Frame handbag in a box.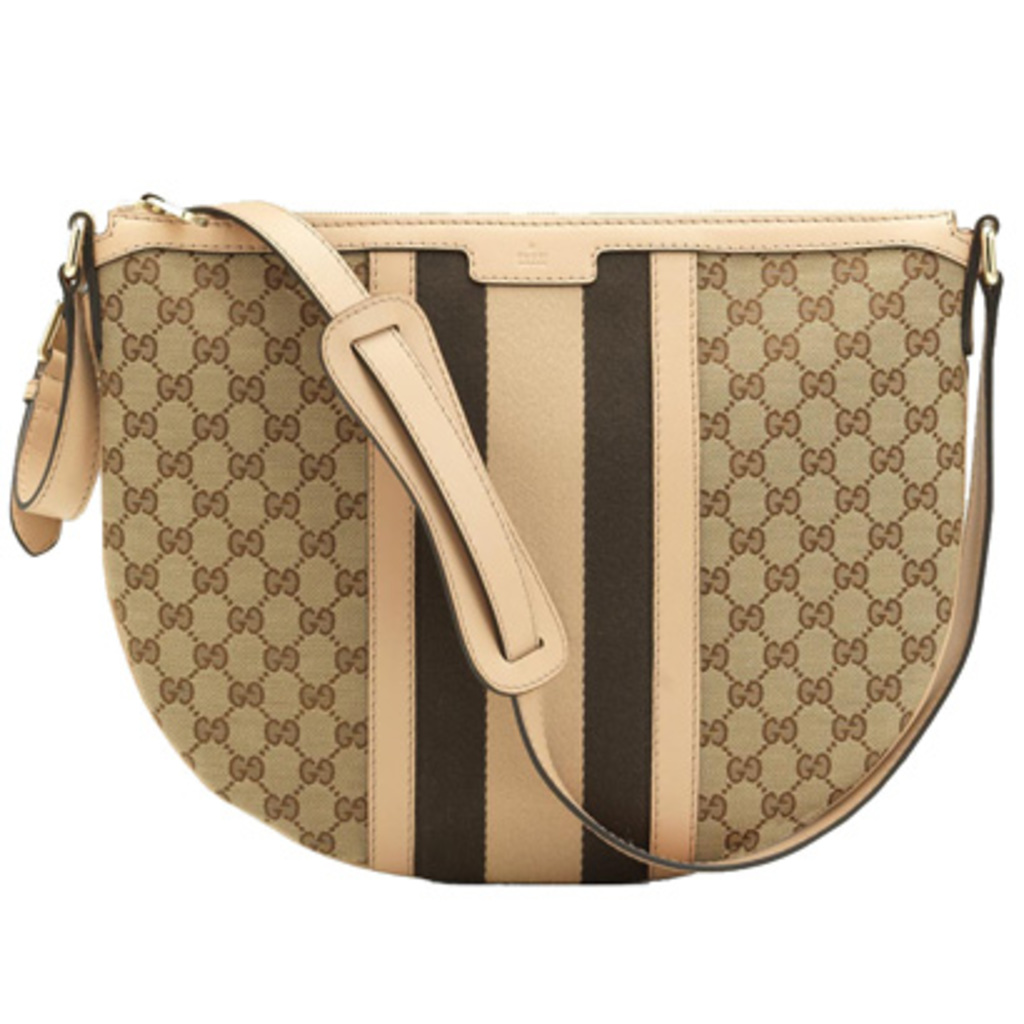
[left=10, top=190, right=999, bottom=884].
